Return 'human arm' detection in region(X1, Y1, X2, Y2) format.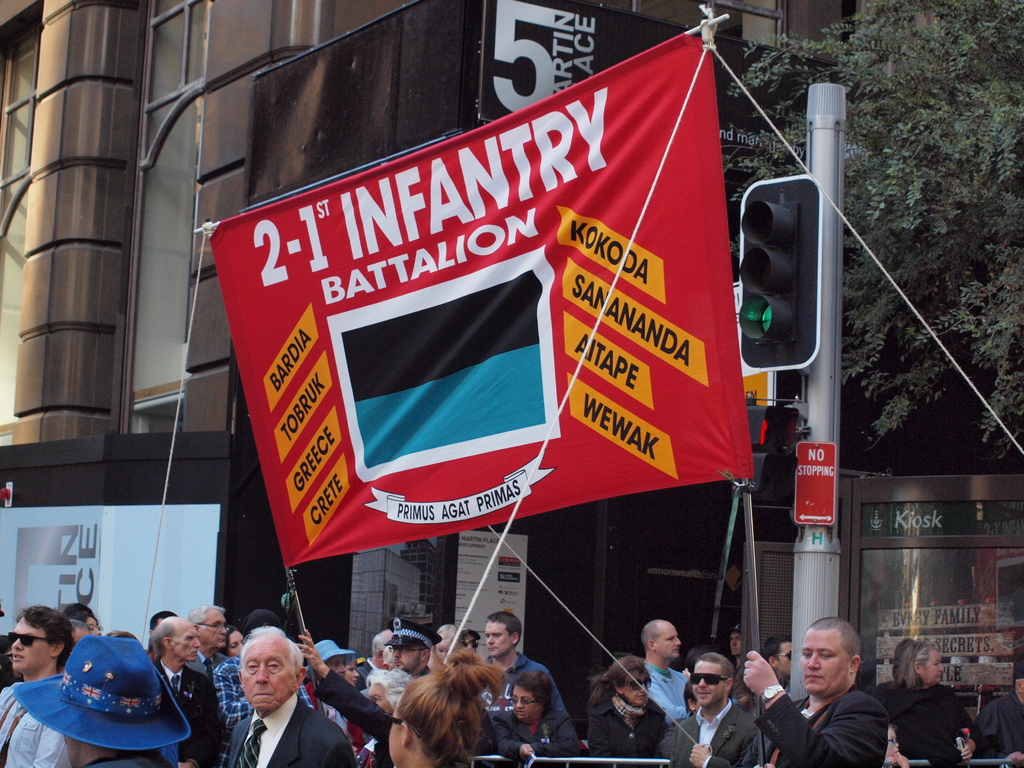
region(299, 630, 388, 740).
